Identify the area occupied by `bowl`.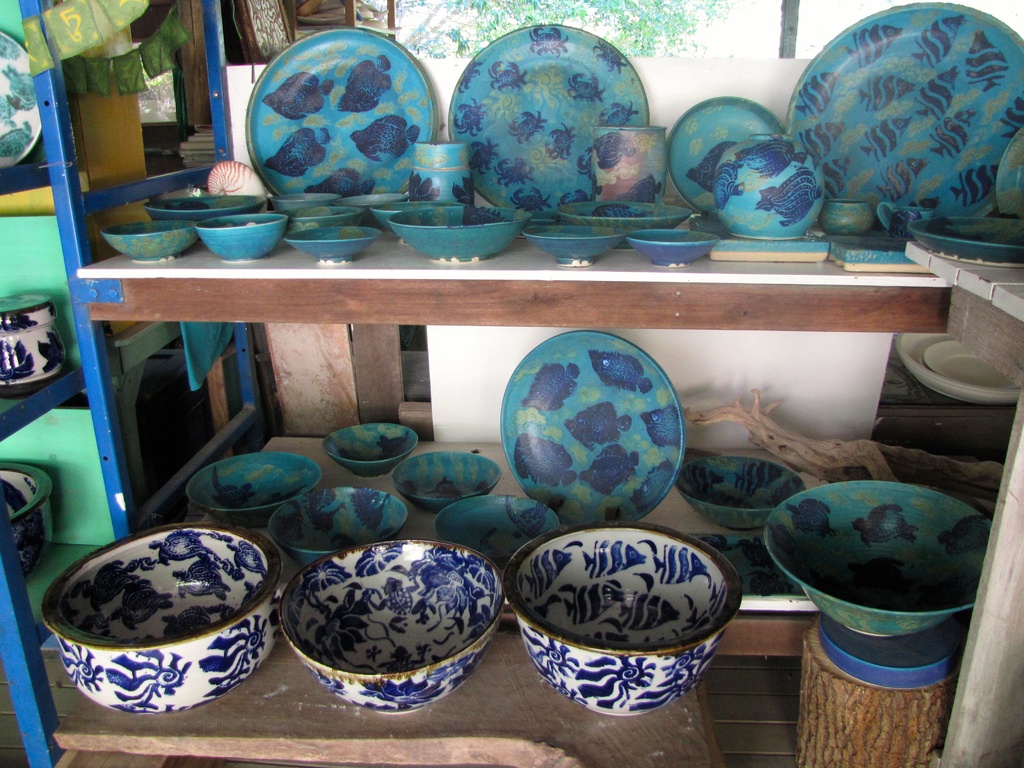
Area: {"left": 766, "top": 482, "right": 992, "bottom": 637}.
